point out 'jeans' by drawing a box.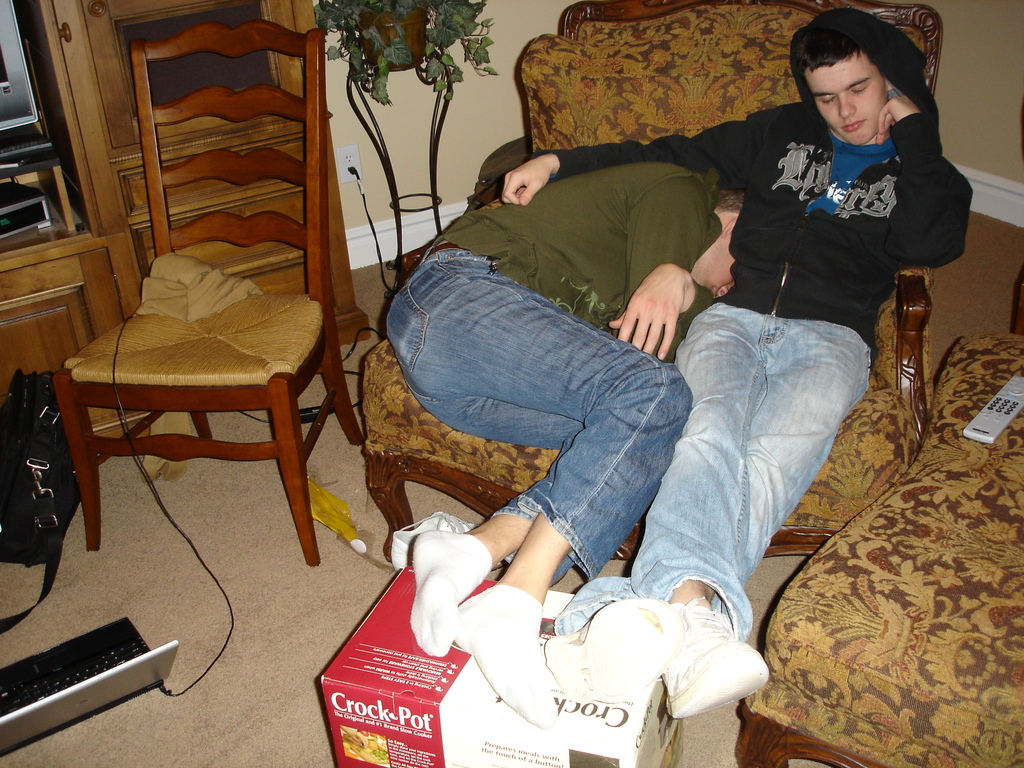
(left=380, top=236, right=689, bottom=593).
